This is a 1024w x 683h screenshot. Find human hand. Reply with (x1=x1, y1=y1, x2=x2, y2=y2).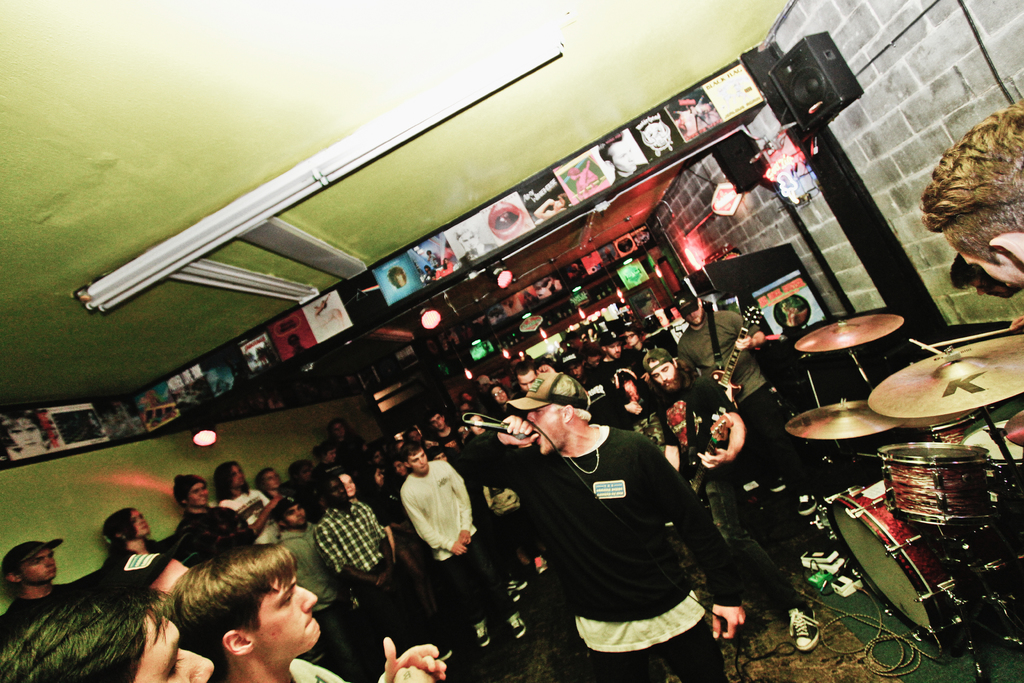
(x1=732, y1=336, x2=753, y2=352).
